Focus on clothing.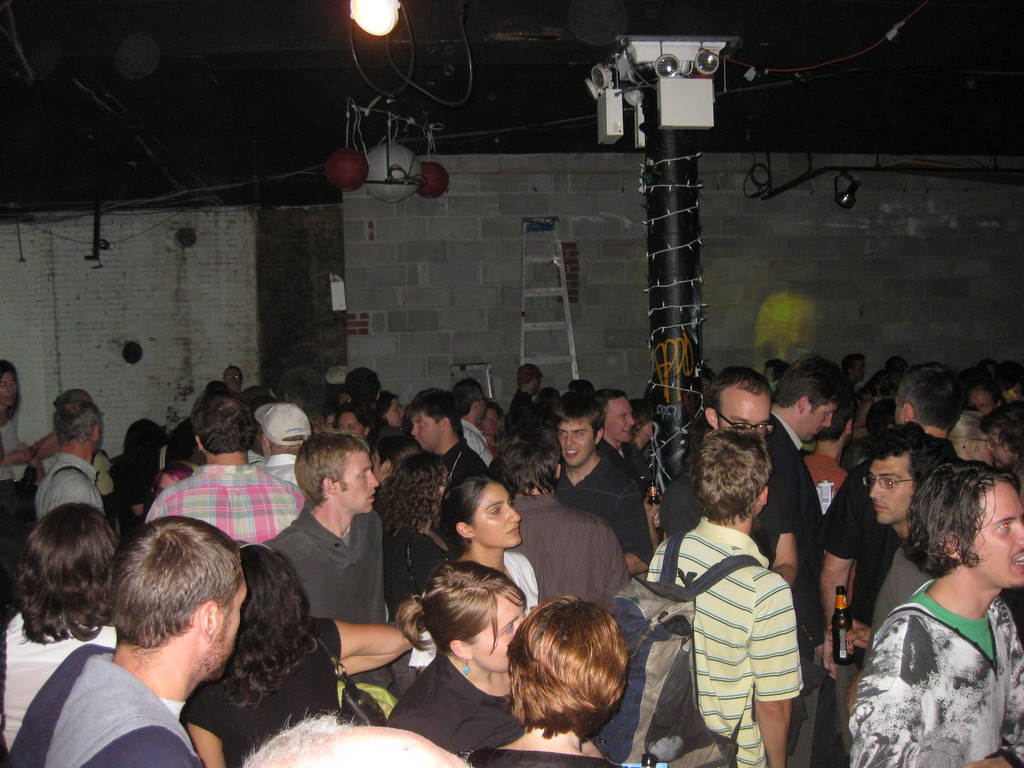
Focused at <bbox>259, 500, 397, 628</bbox>.
